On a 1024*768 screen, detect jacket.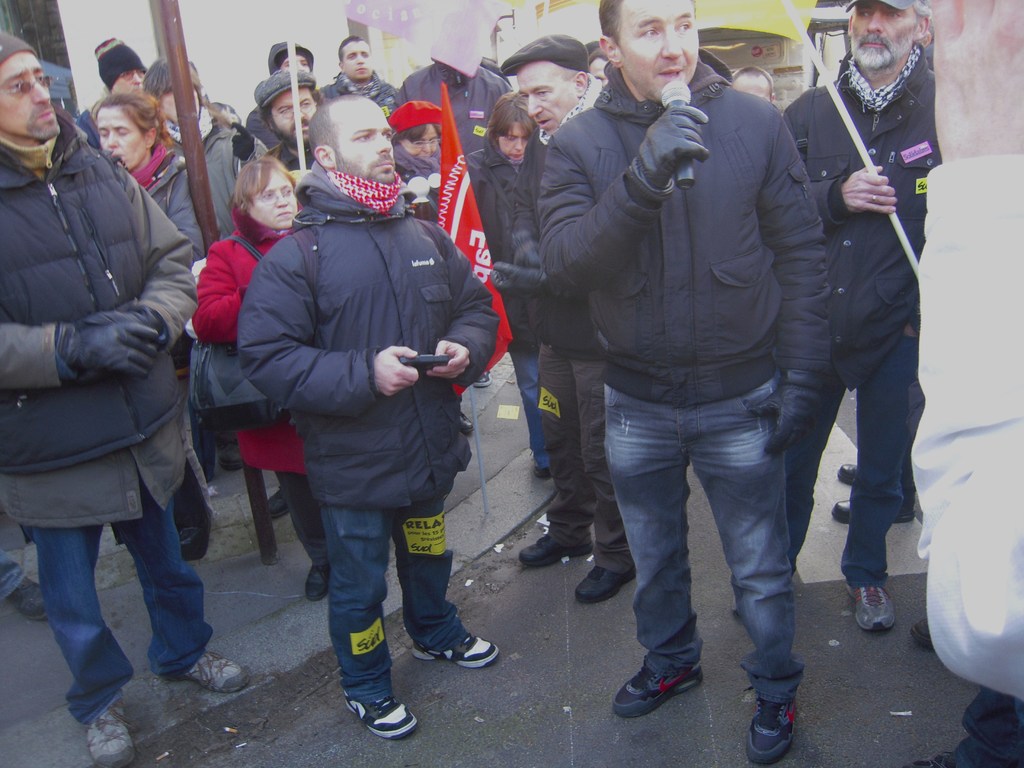
(left=508, top=128, right=604, bottom=362).
